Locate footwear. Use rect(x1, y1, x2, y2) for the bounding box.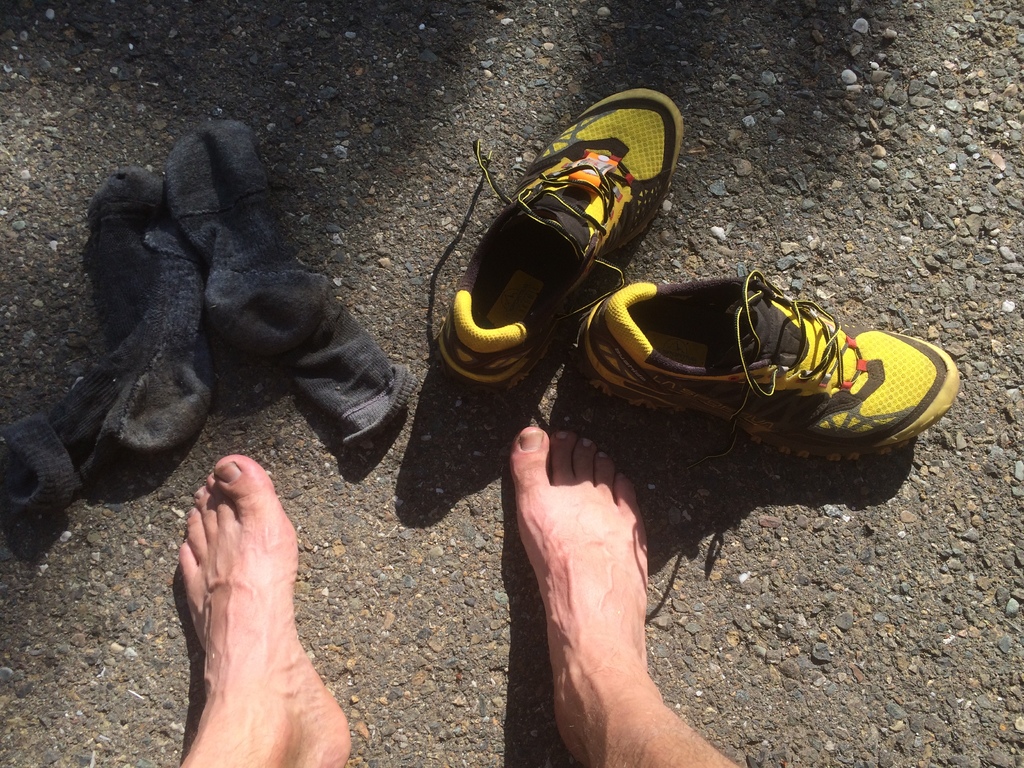
rect(438, 85, 687, 395).
